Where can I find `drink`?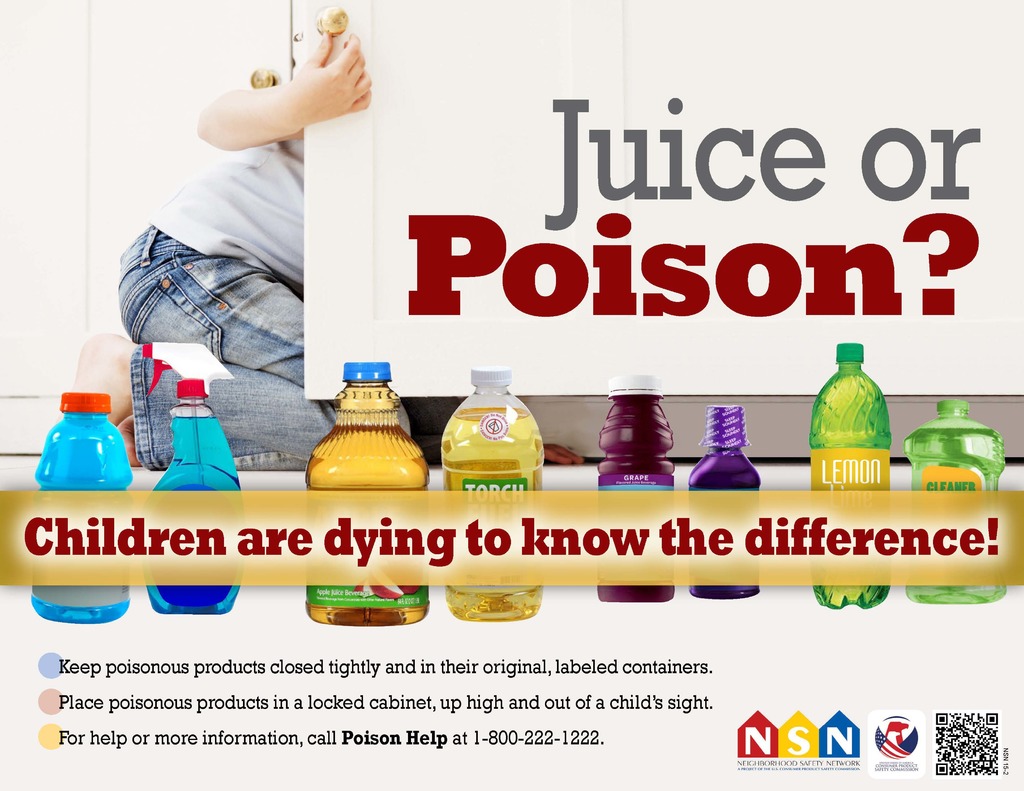
You can find it at Rect(904, 403, 1005, 611).
